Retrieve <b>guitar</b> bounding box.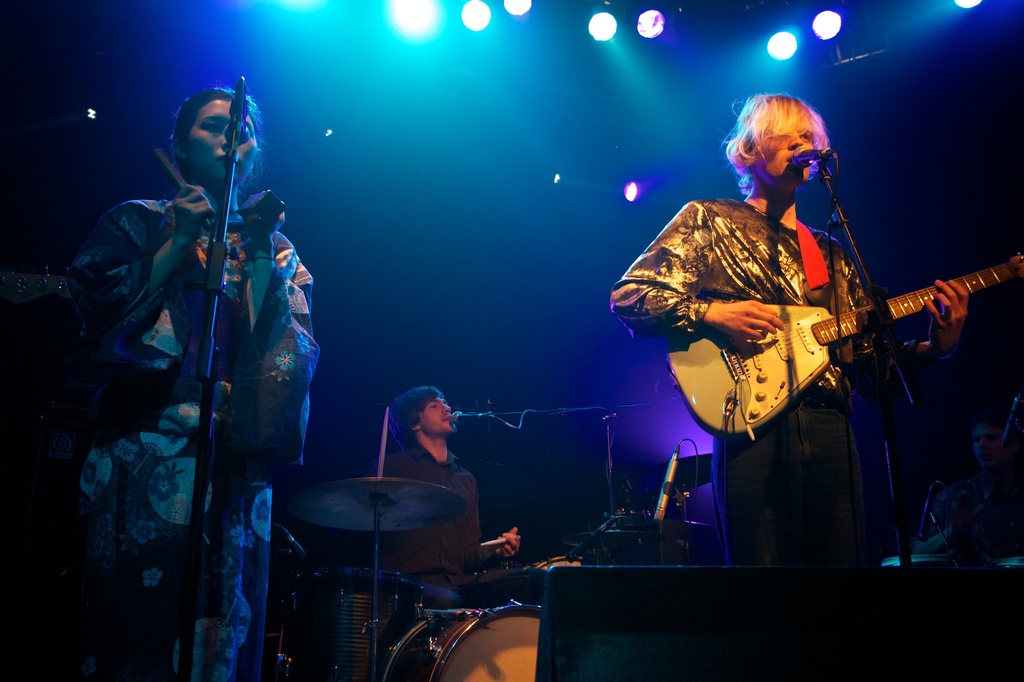
Bounding box: detection(640, 229, 1015, 434).
